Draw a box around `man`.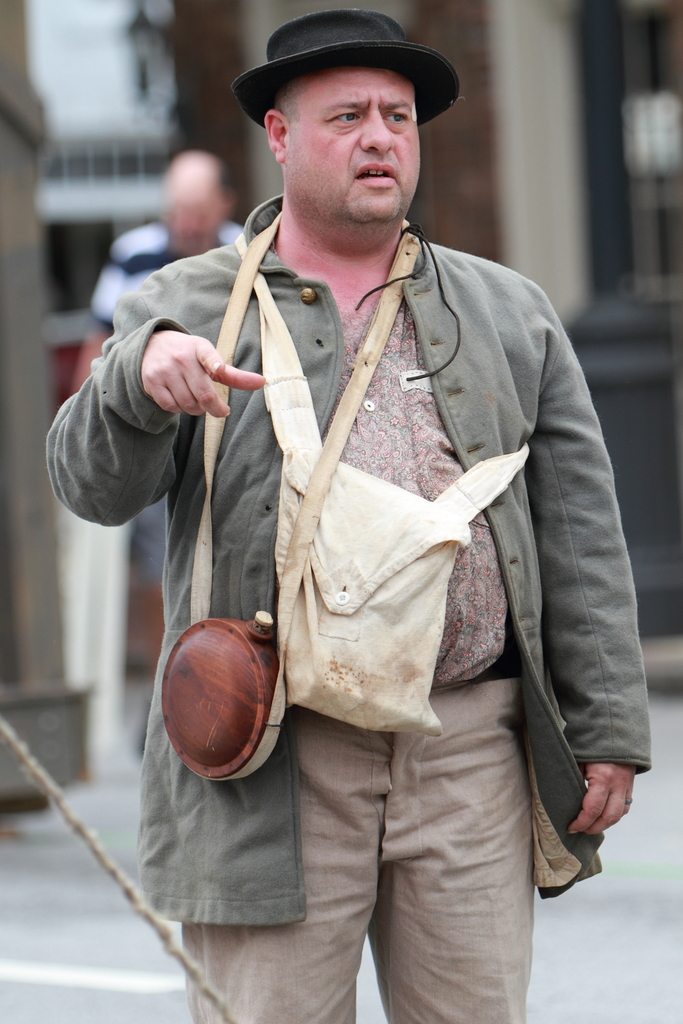
l=98, t=4, r=626, b=986.
